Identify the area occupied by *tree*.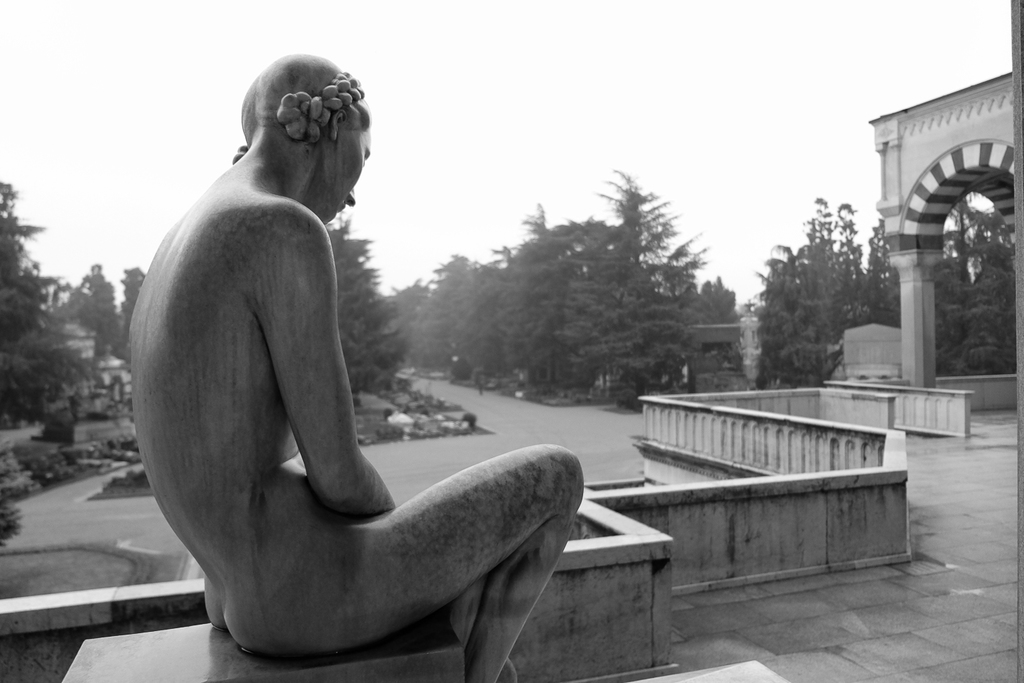
Area: x1=580 y1=166 x2=712 y2=390.
